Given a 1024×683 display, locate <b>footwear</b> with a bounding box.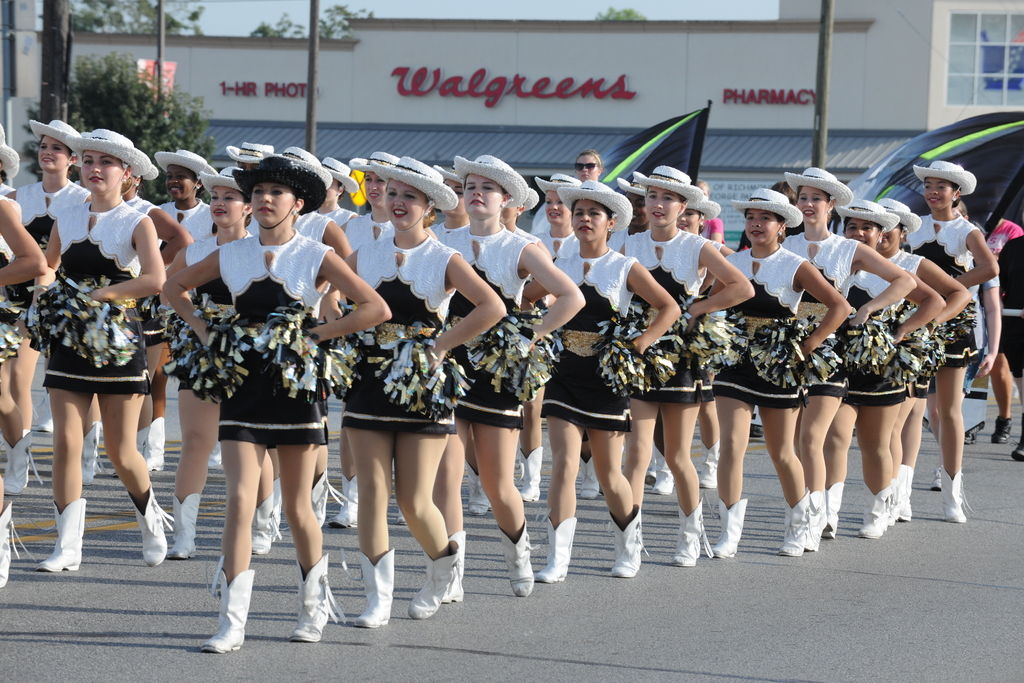
Located: locate(698, 436, 721, 484).
